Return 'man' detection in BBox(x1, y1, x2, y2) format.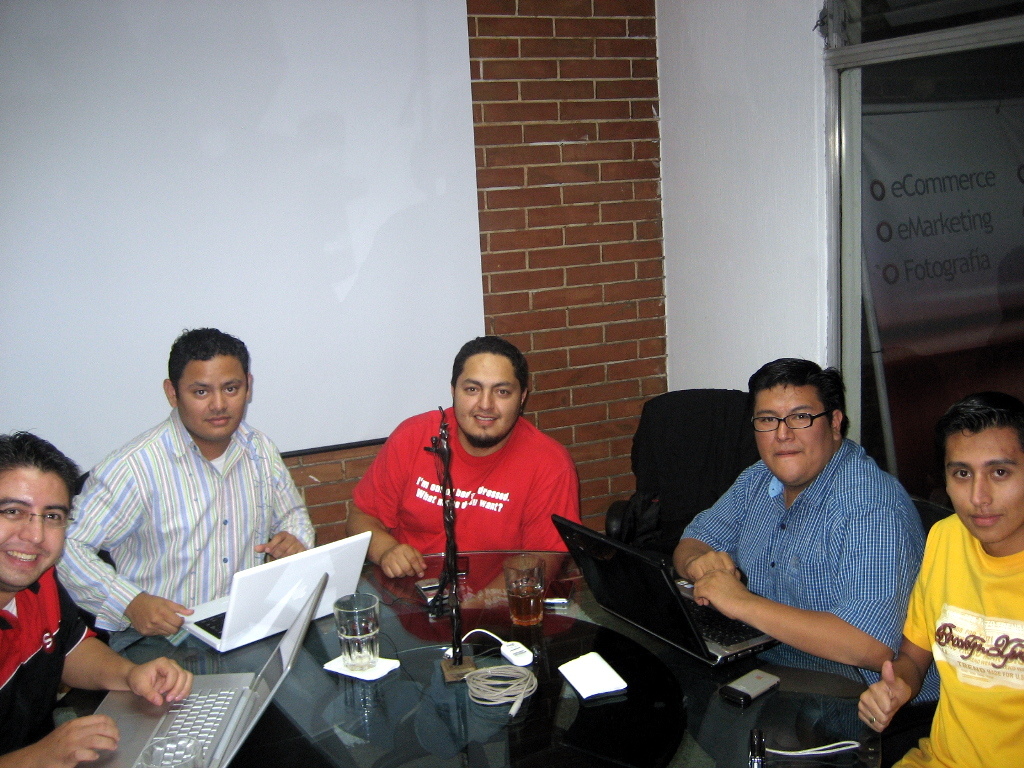
BBox(856, 395, 1023, 767).
